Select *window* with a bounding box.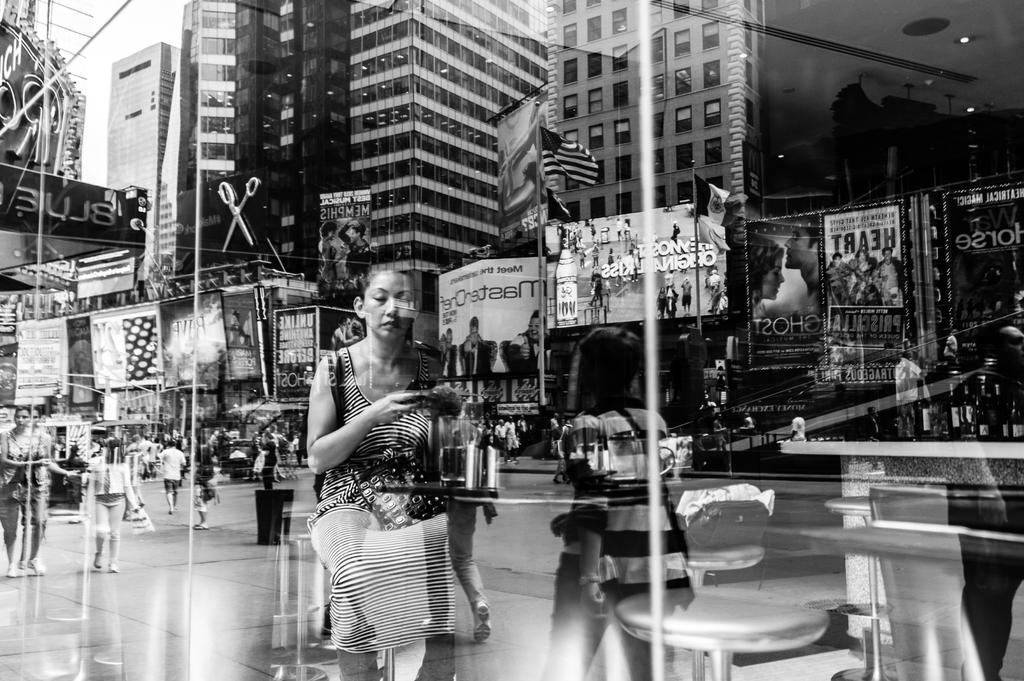
bbox(125, 107, 152, 122).
